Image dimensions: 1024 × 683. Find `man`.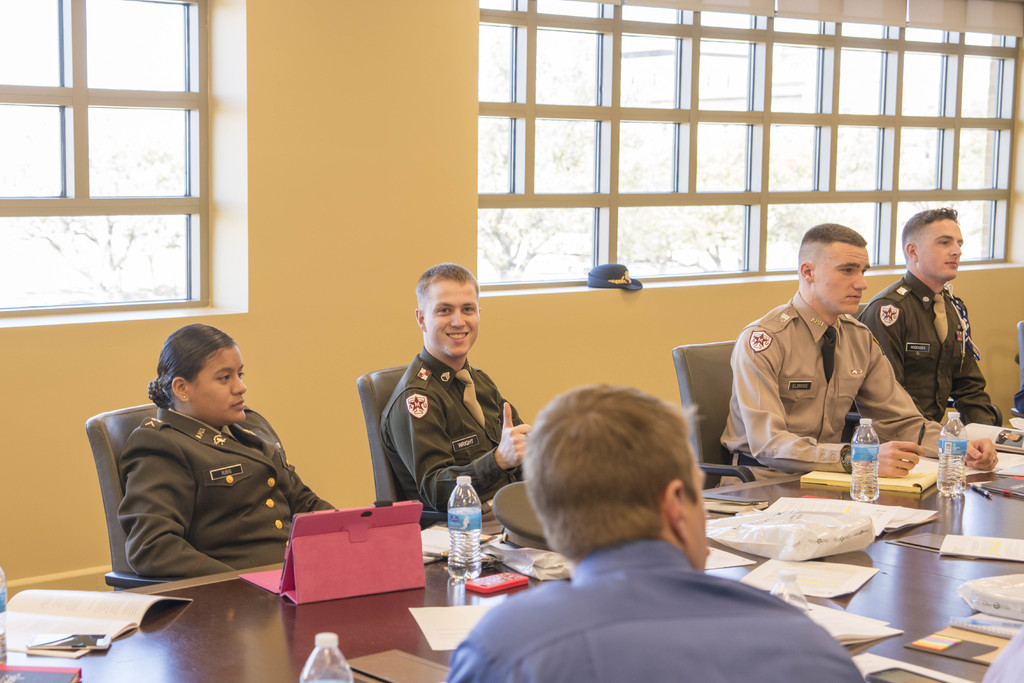
box=[720, 222, 996, 490].
